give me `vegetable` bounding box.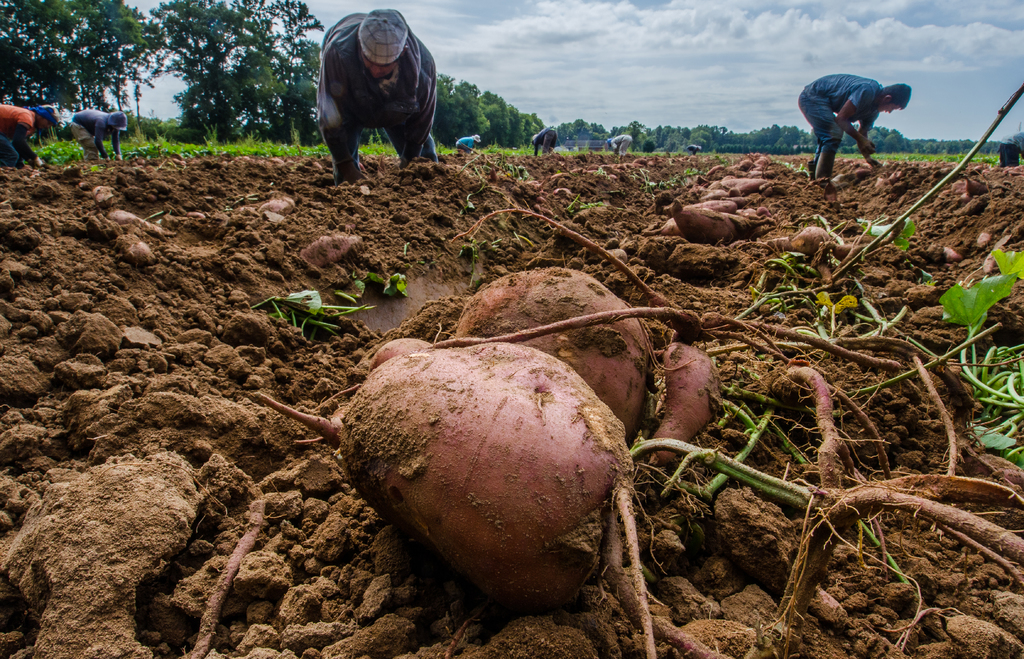
locate(737, 176, 778, 190).
